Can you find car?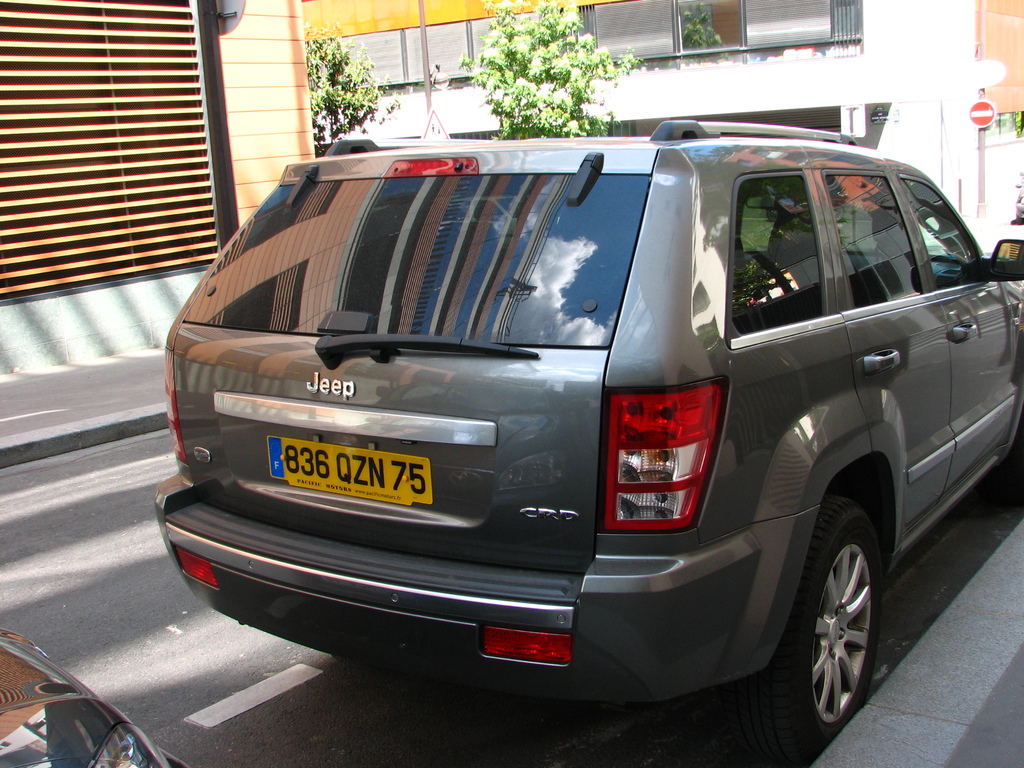
Yes, bounding box: pyautogui.locateOnScreen(0, 627, 188, 767).
